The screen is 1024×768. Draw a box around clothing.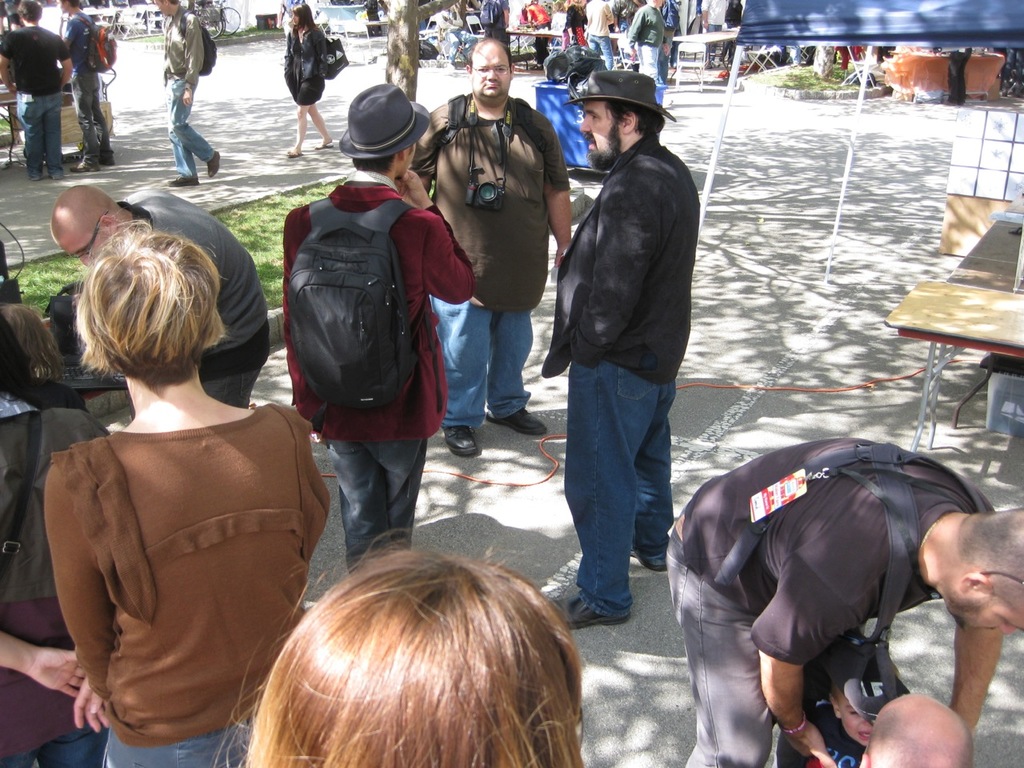
pyautogui.locateOnScreen(0, 398, 100, 766).
